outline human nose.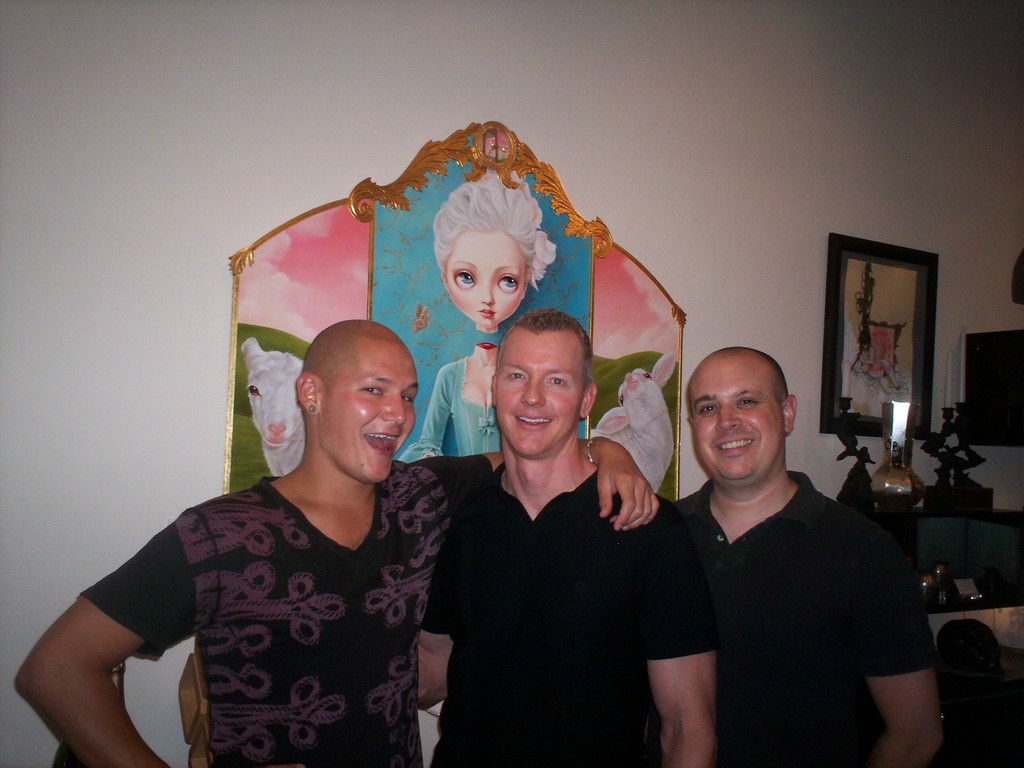
Outline: [384, 396, 405, 426].
